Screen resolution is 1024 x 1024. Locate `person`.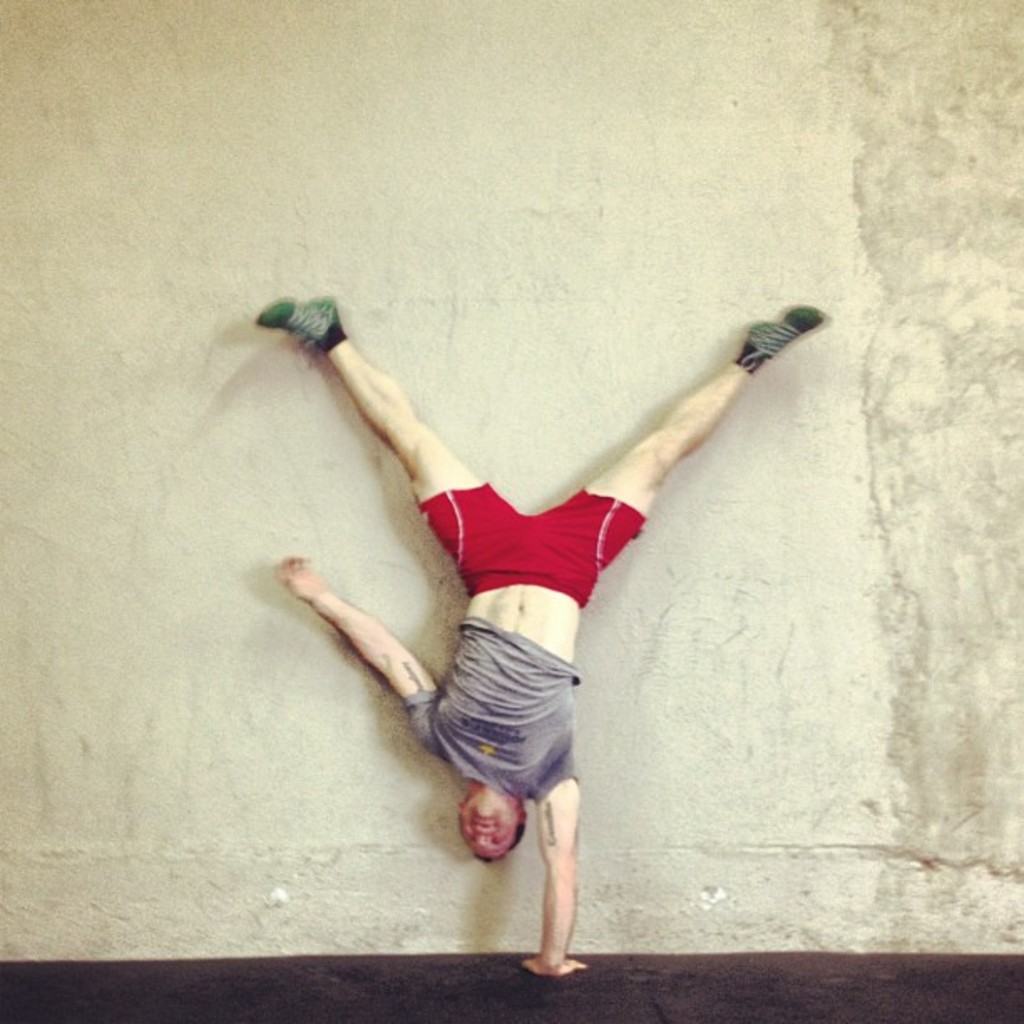
rect(251, 296, 825, 977).
